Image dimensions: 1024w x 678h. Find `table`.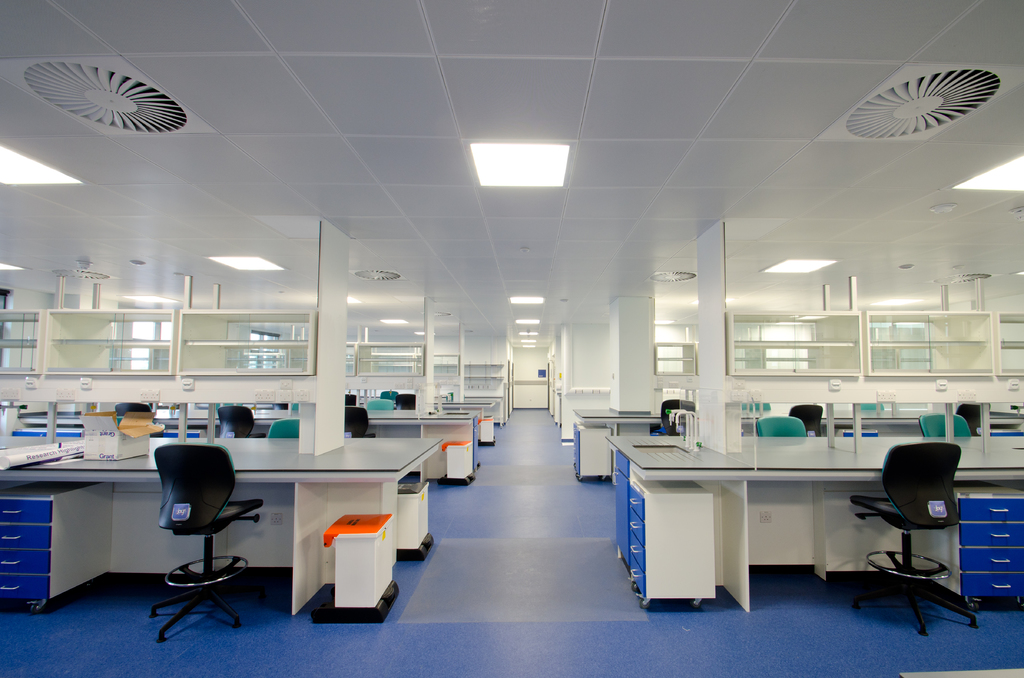
{"x1": 600, "y1": 423, "x2": 1023, "y2": 611}.
